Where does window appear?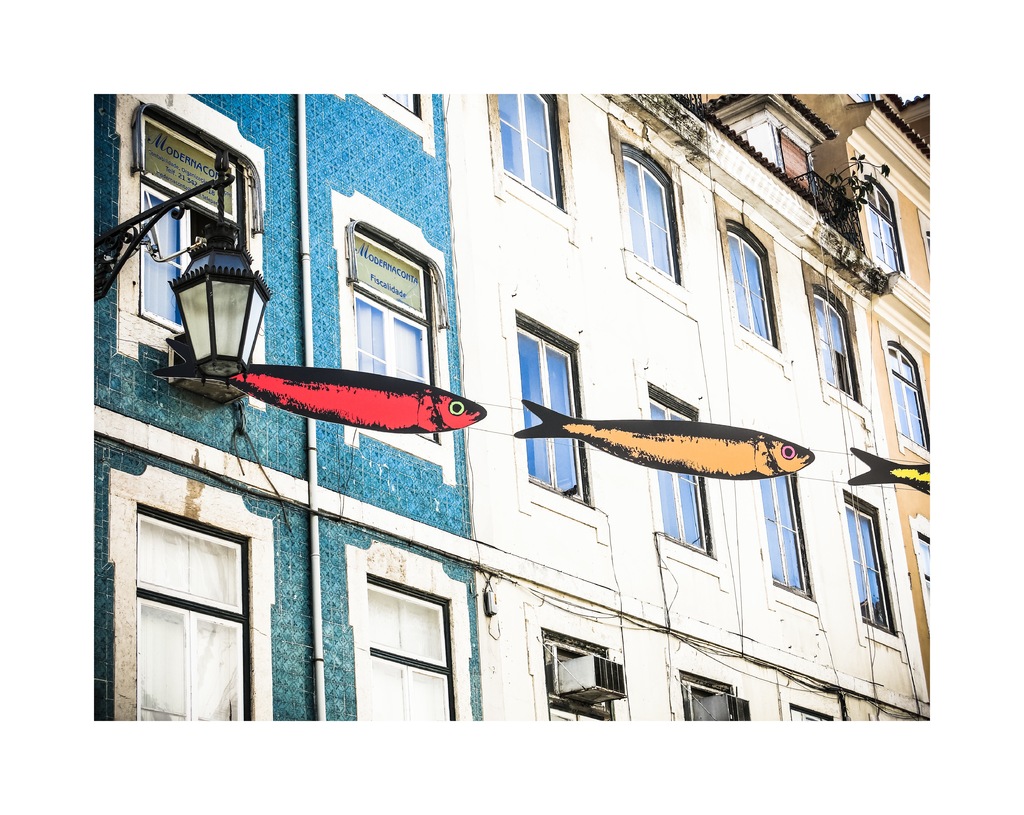
Appears at left=863, top=173, right=904, bottom=281.
